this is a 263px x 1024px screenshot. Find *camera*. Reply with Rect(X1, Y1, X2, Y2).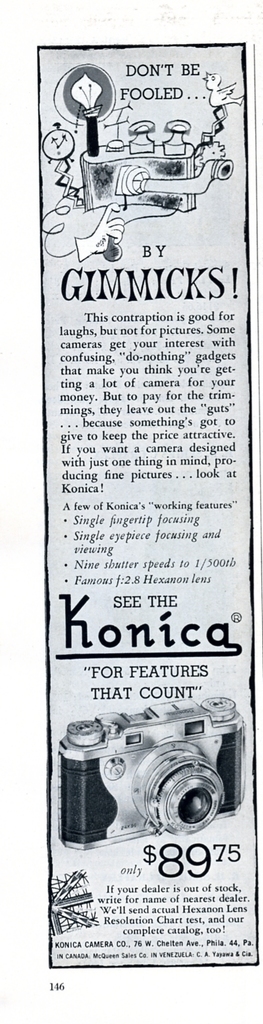
Rect(52, 690, 248, 856).
